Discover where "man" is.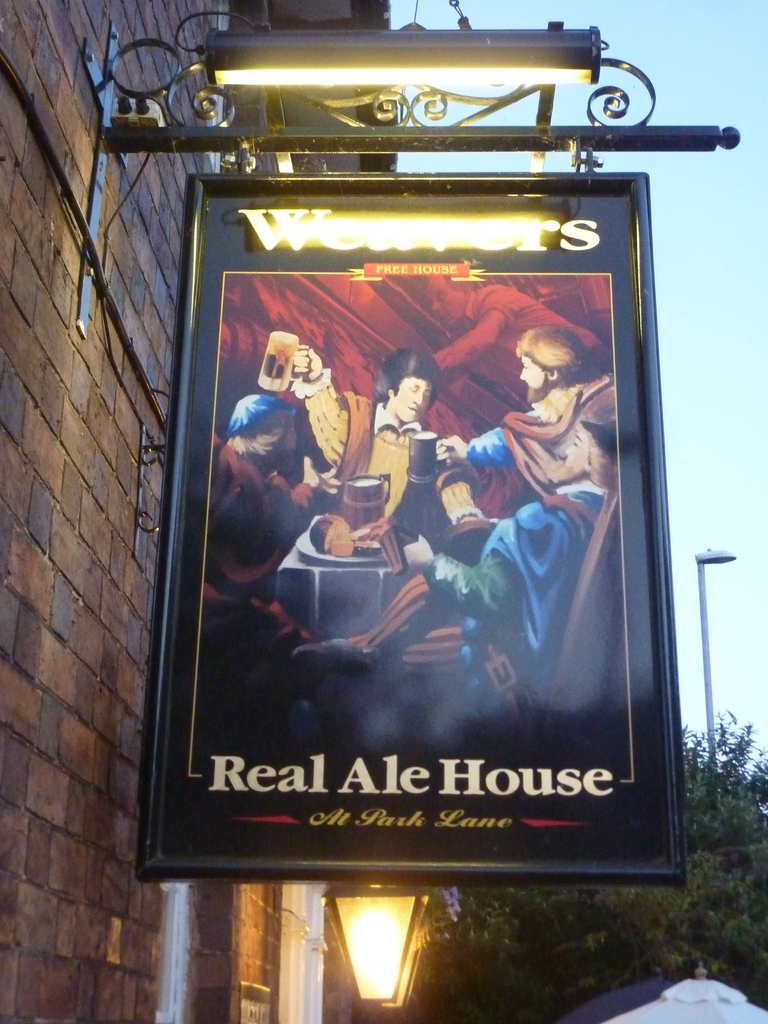
Discovered at {"left": 422, "top": 278, "right": 614, "bottom": 372}.
